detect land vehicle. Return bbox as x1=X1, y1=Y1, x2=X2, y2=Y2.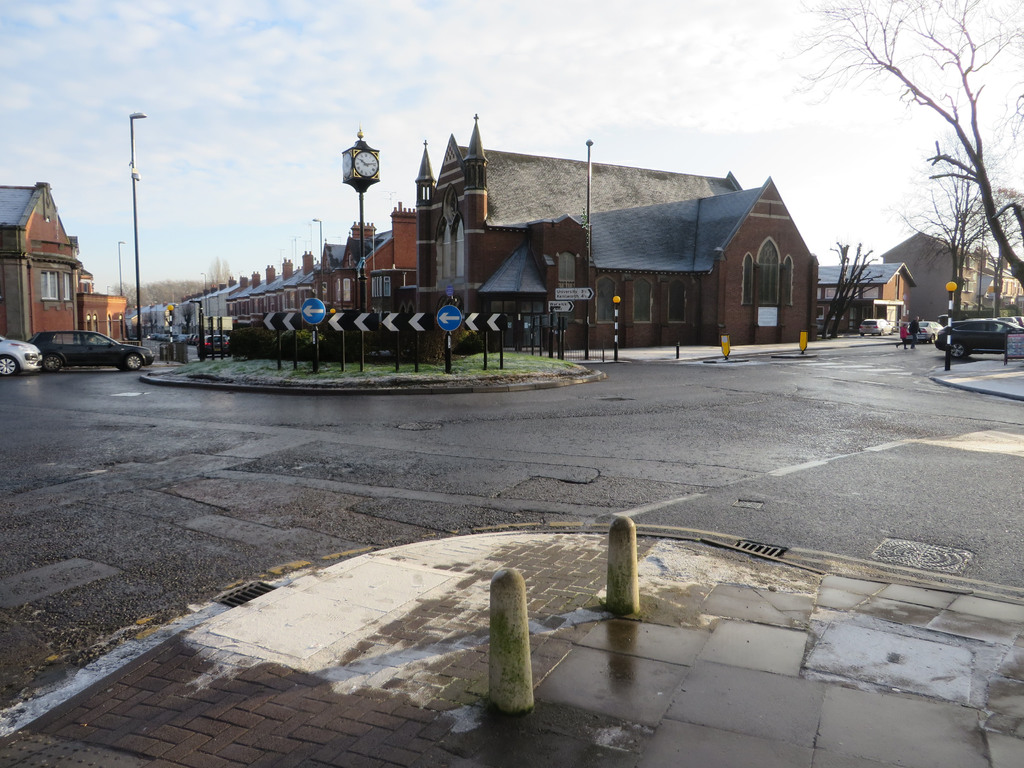
x1=1014, y1=312, x2=1023, y2=328.
